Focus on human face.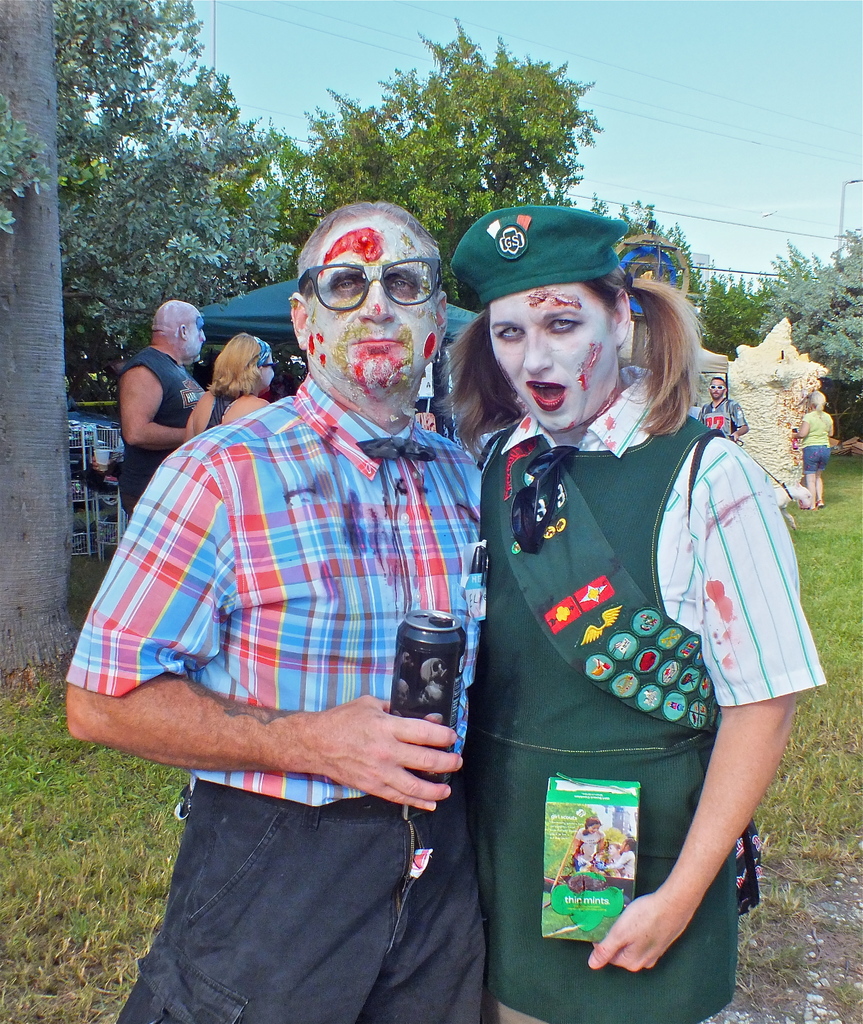
Focused at bbox=[487, 285, 610, 431].
